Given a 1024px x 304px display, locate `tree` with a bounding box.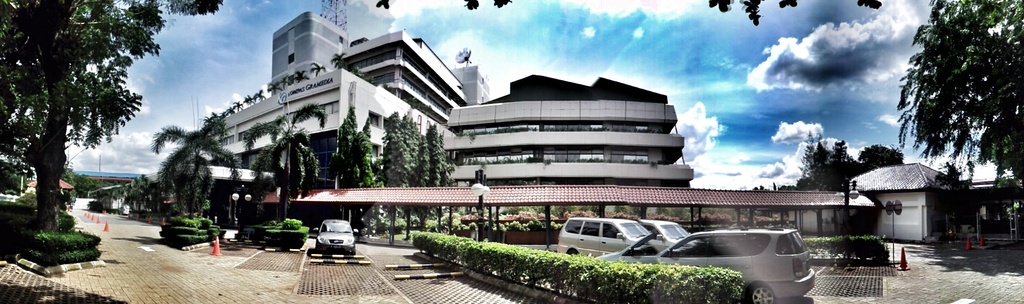
Located: box=[221, 70, 308, 115].
